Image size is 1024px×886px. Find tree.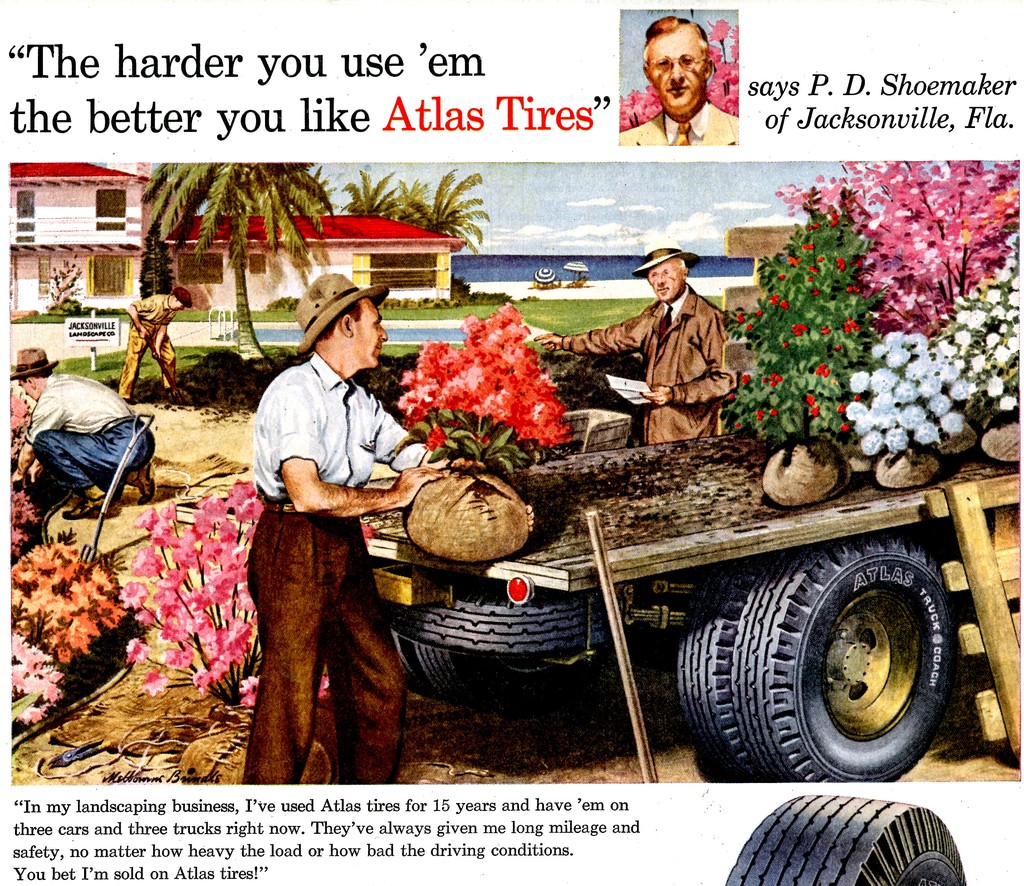
bbox=[776, 154, 1014, 333].
